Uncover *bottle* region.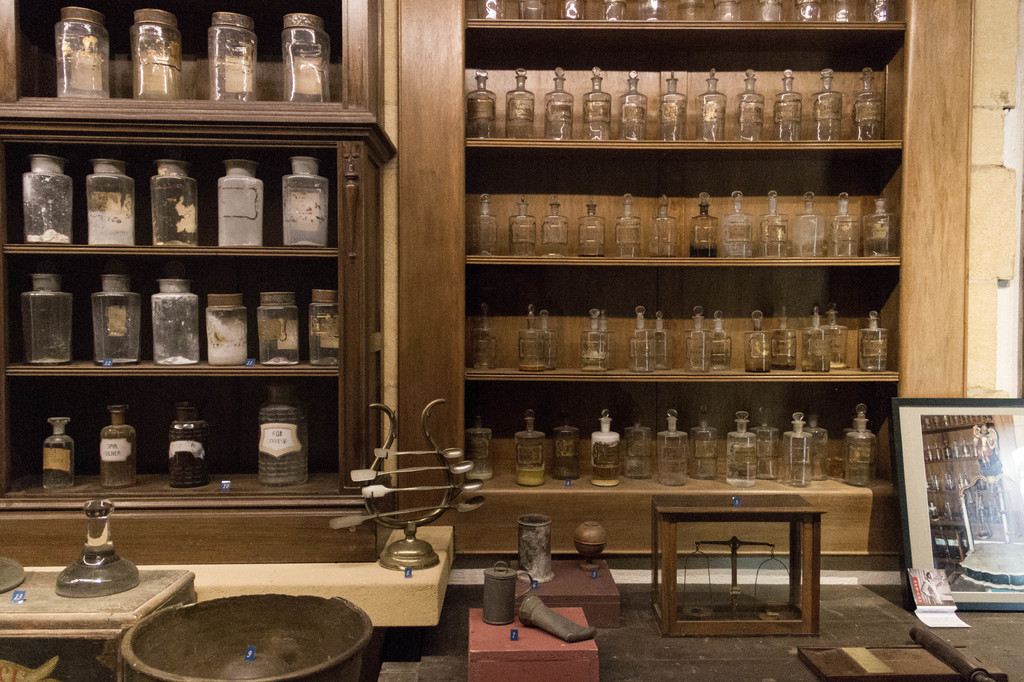
Uncovered: [x1=552, y1=416, x2=575, y2=483].
